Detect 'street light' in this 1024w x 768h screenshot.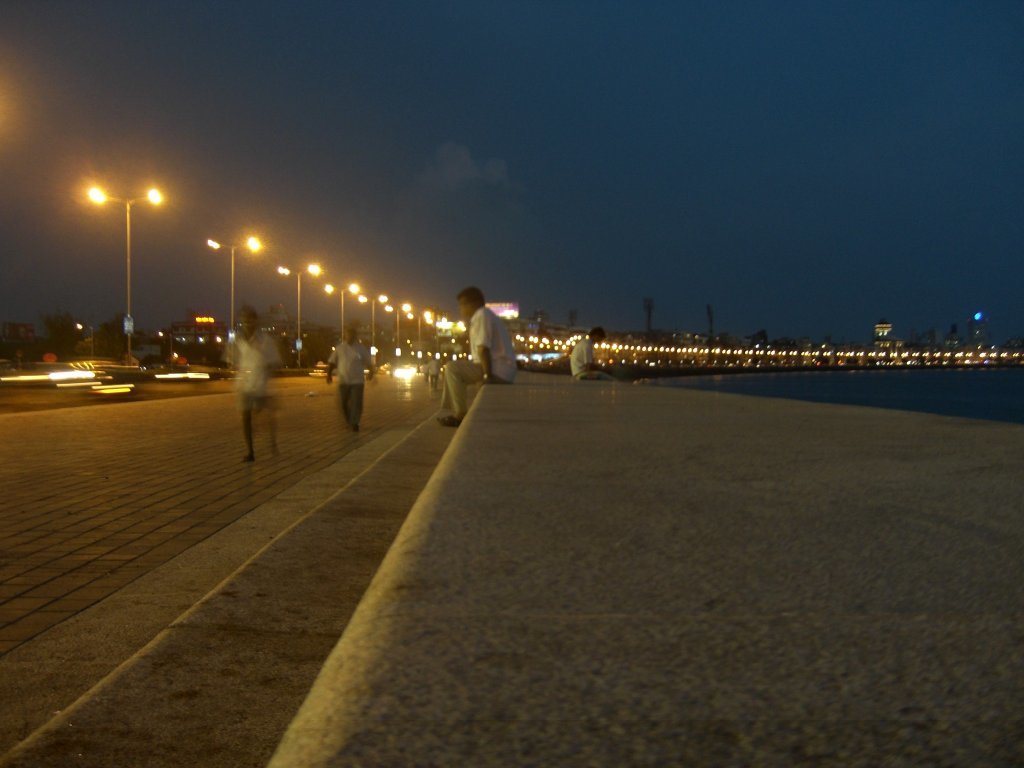
Detection: region(323, 283, 359, 342).
